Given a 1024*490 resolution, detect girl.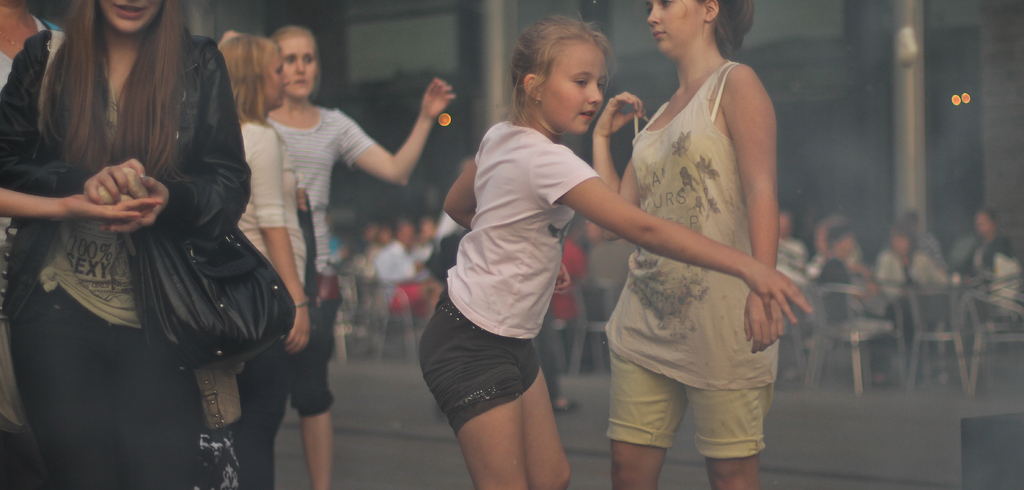
bbox=[591, 0, 778, 489].
